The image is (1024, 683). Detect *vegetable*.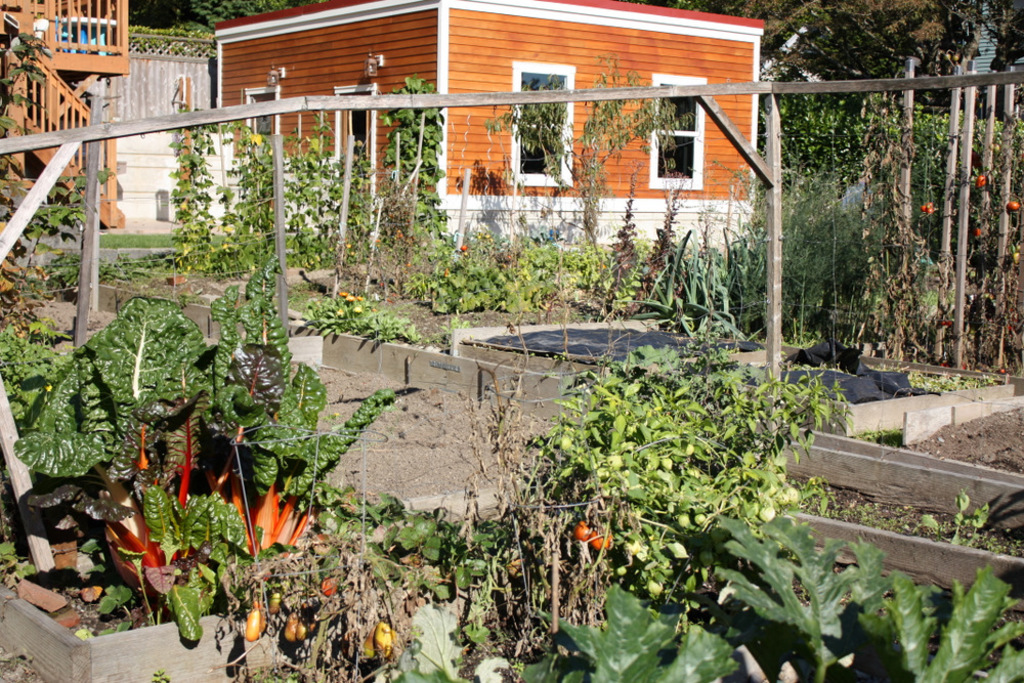
Detection: <box>974,228,988,238</box>.
